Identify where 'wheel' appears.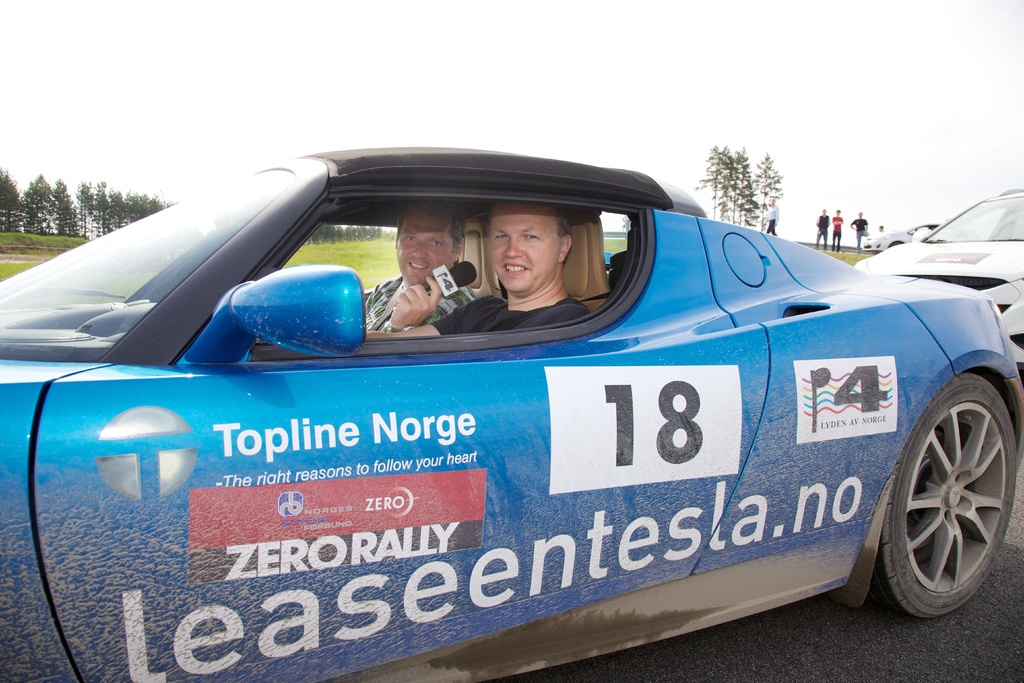
Appears at [left=855, top=375, right=1018, bottom=621].
